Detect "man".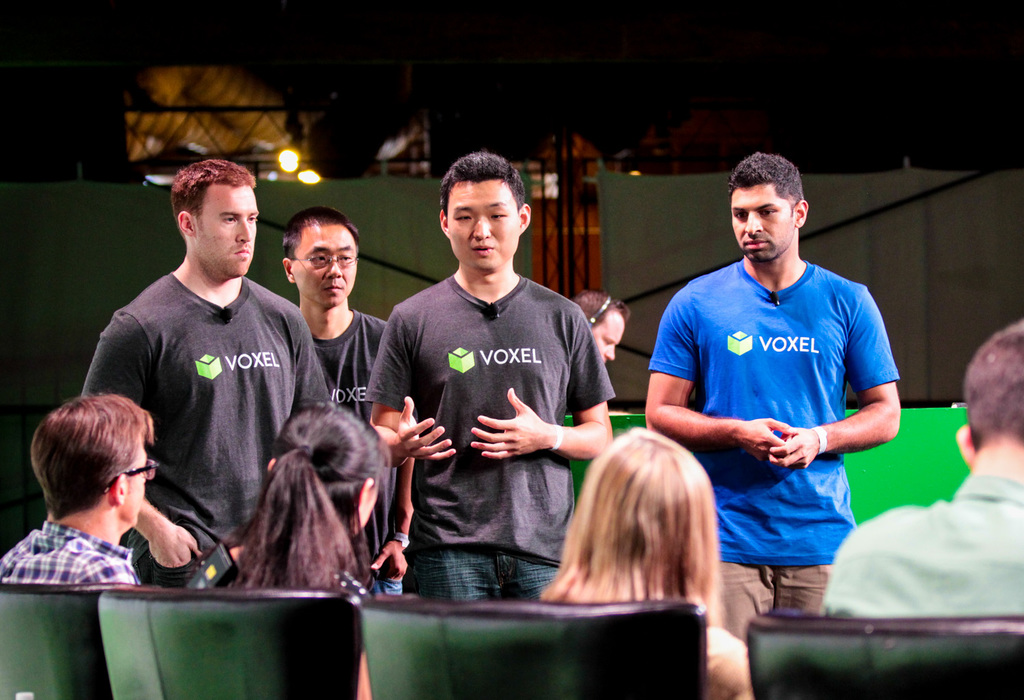
Detected at left=0, top=388, right=161, bottom=587.
